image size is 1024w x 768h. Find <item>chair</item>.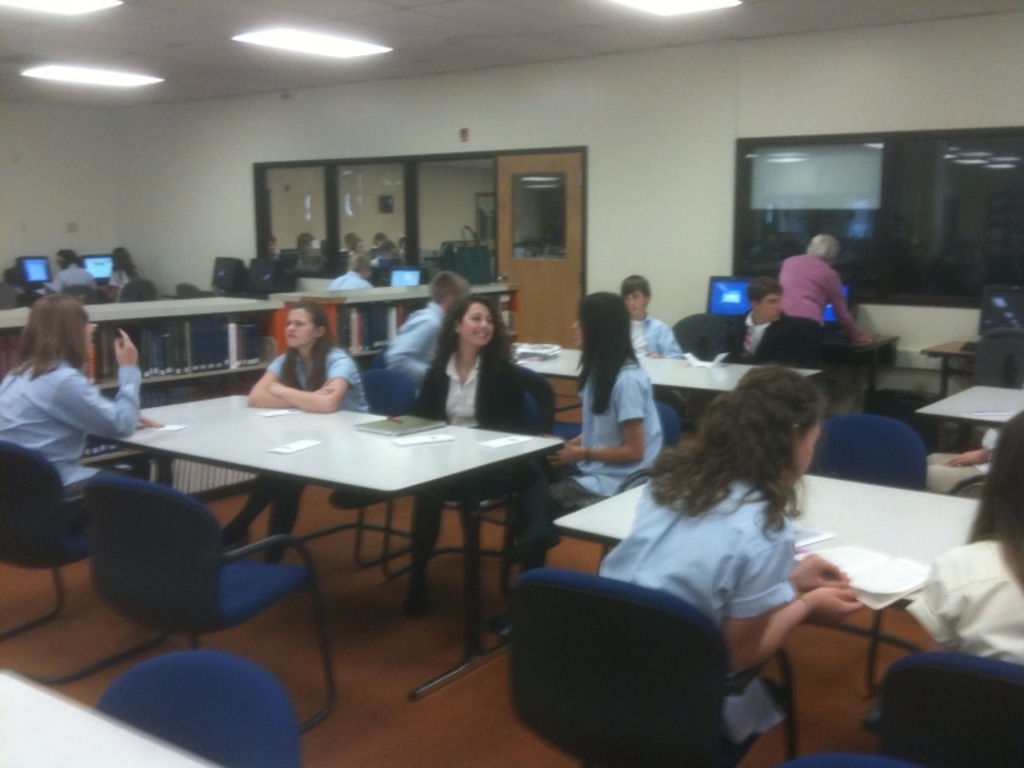
select_region(536, 404, 680, 580).
